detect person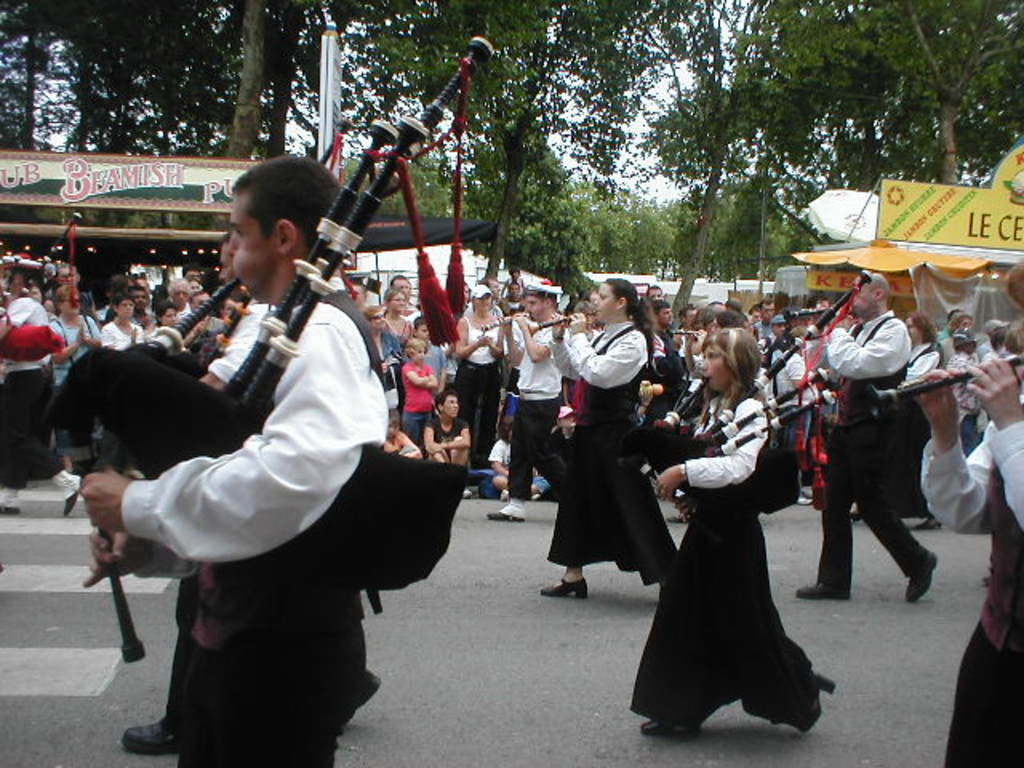
x1=75, y1=154, x2=387, y2=766
